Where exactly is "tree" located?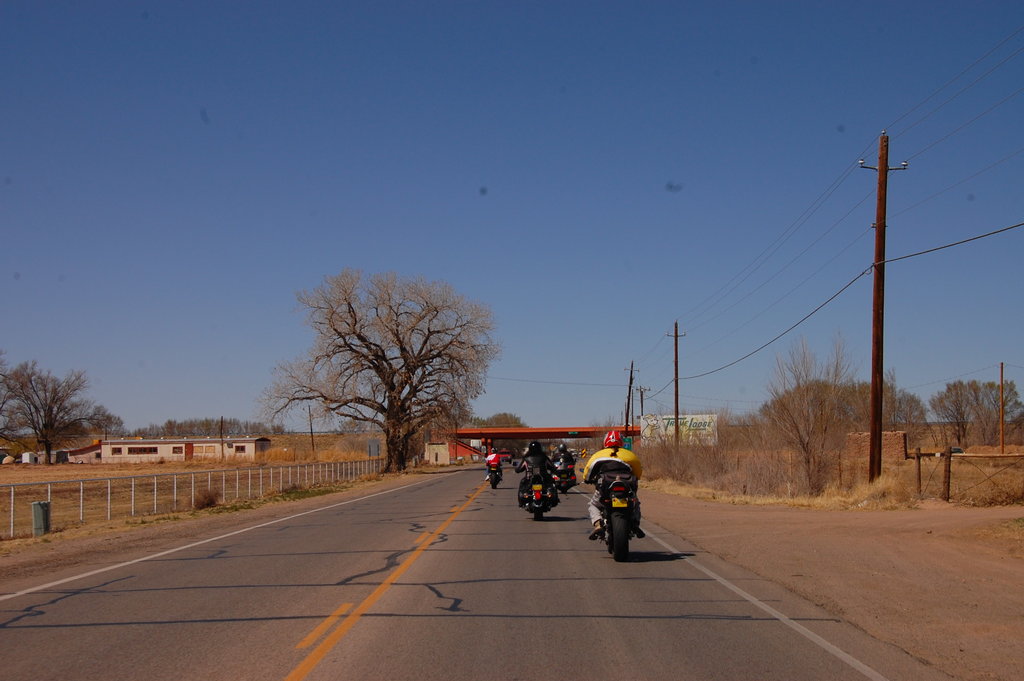
Its bounding box is box(0, 355, 125, 449).
